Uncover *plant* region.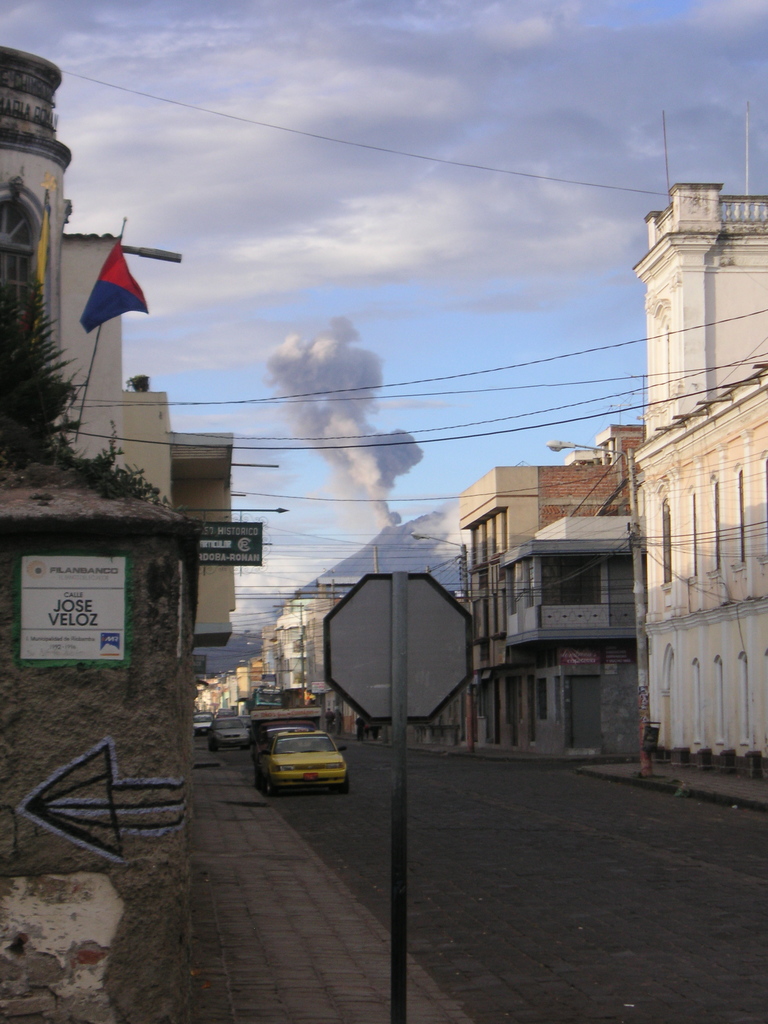
Uncovered: <box>0,288,86,472</box>.
